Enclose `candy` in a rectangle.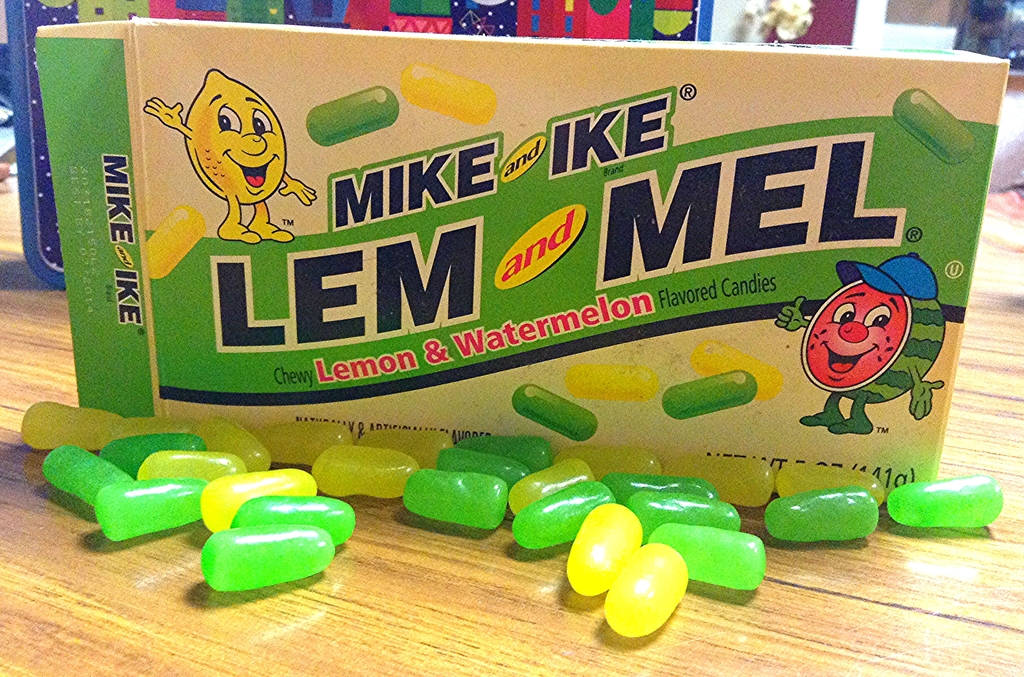
{"x1": 228, "y1": 498, "x2": 356, "y2": 548}.
